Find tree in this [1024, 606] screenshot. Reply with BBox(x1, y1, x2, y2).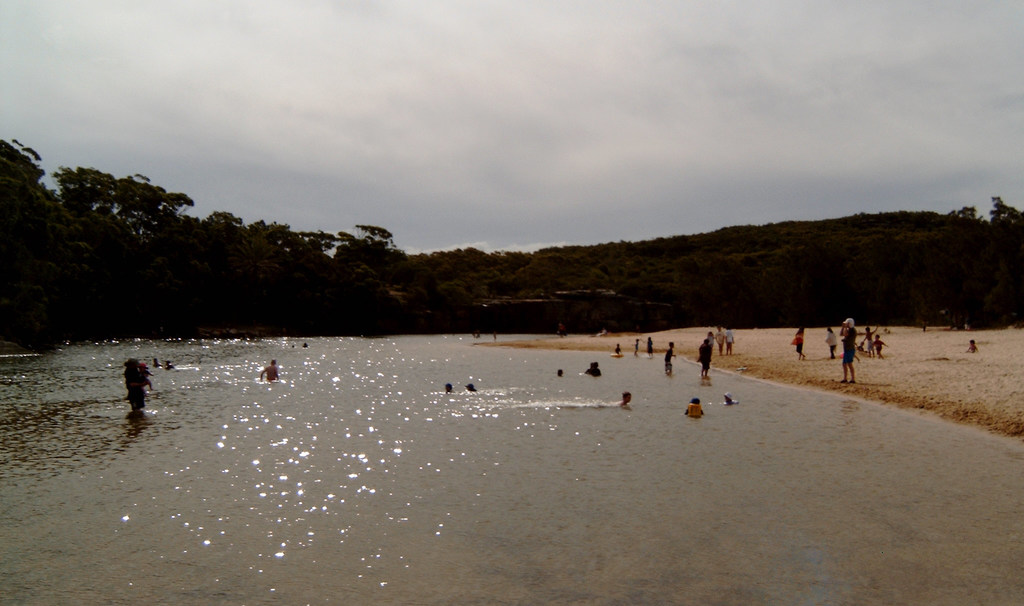
BBox(0, 139, 50, 201).
